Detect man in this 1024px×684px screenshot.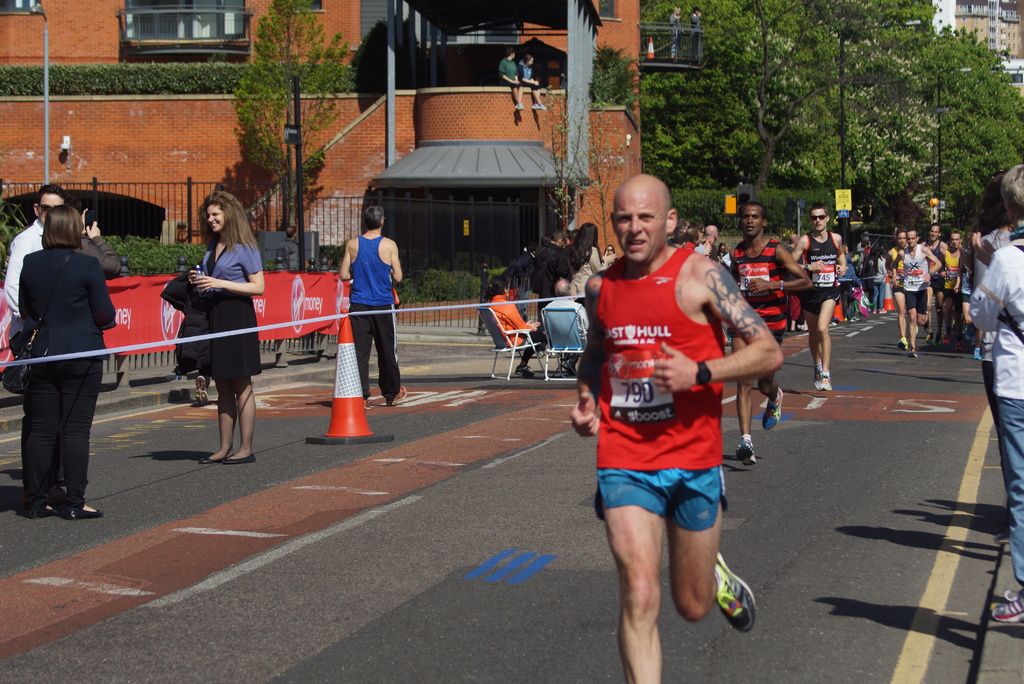
Detection: locate(500, 48, 527, 114).
